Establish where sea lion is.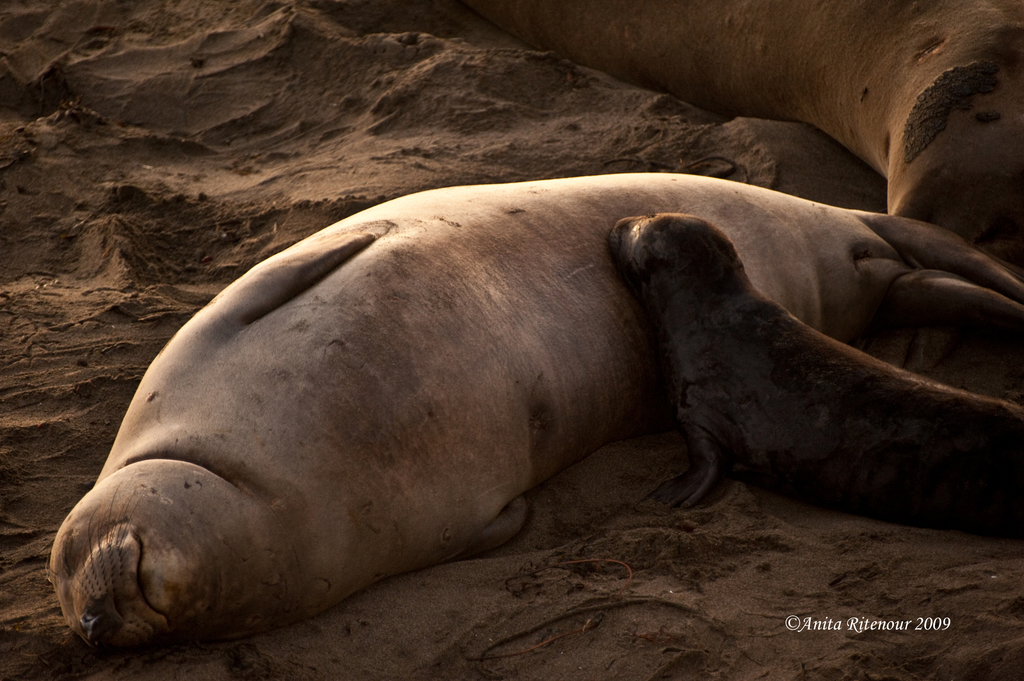
Established at 448:1:1023:268.
